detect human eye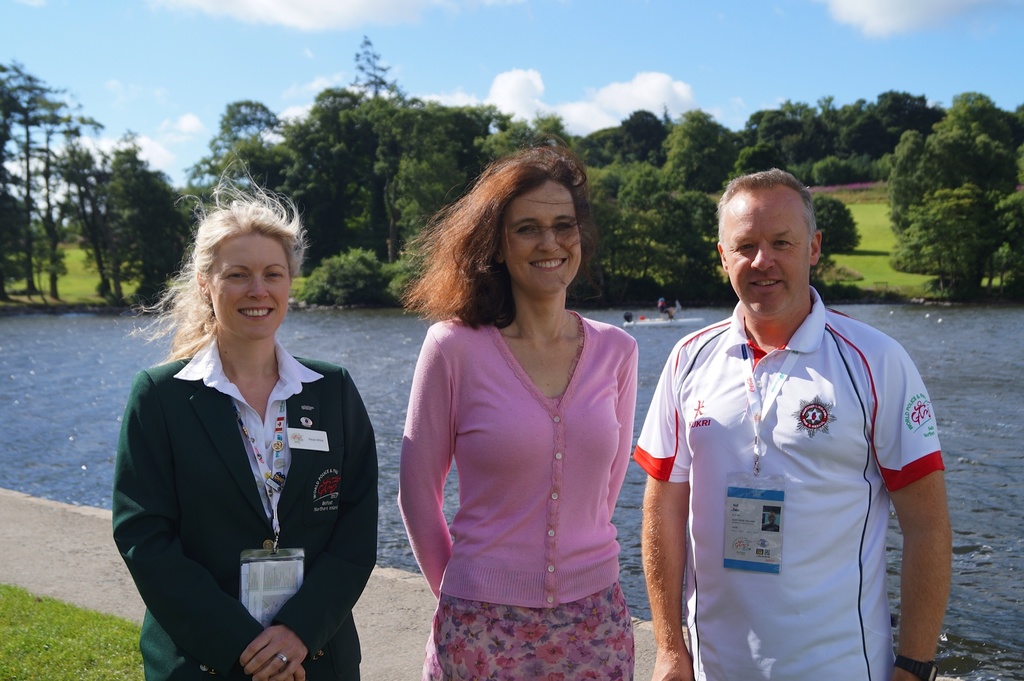
left=221, top=271, right=252, bottom=285
